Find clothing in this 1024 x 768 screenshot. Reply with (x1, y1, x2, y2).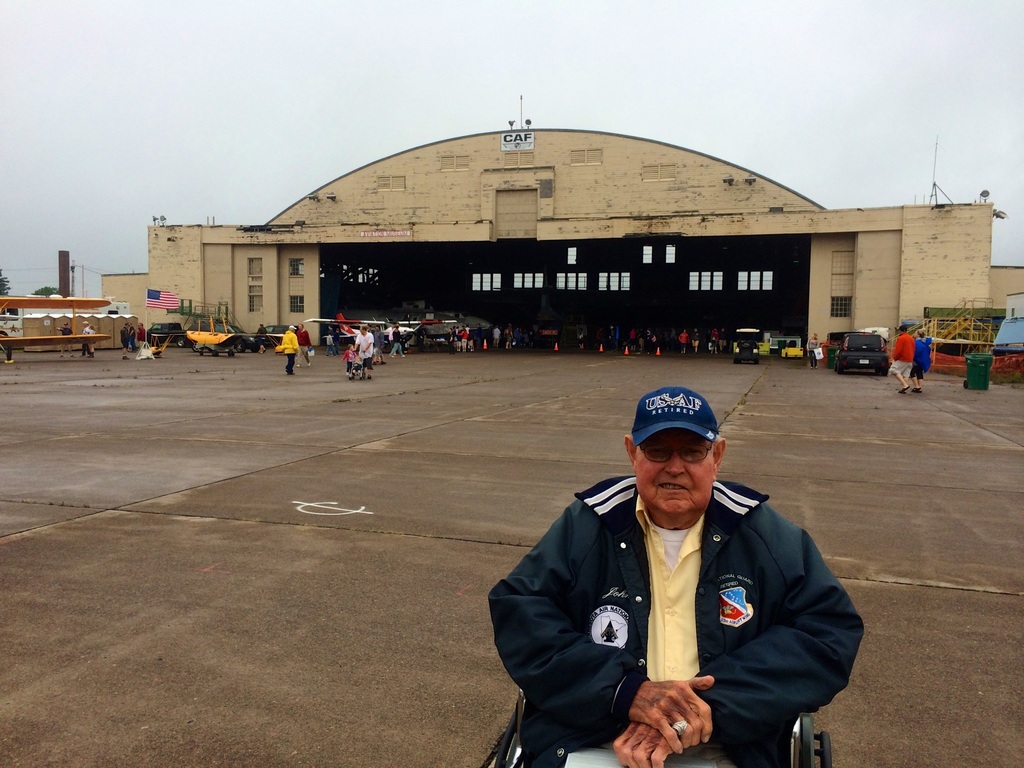
(808, 335, 822, 363).
